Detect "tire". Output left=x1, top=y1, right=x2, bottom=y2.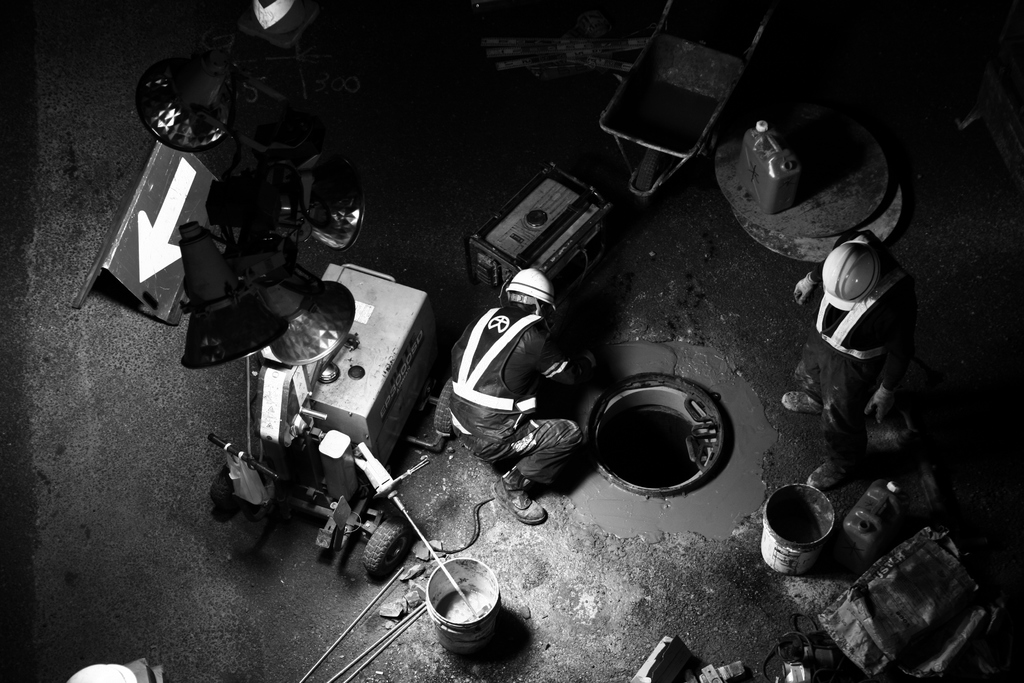
left=433, top=375, right=454, bottom=439.
